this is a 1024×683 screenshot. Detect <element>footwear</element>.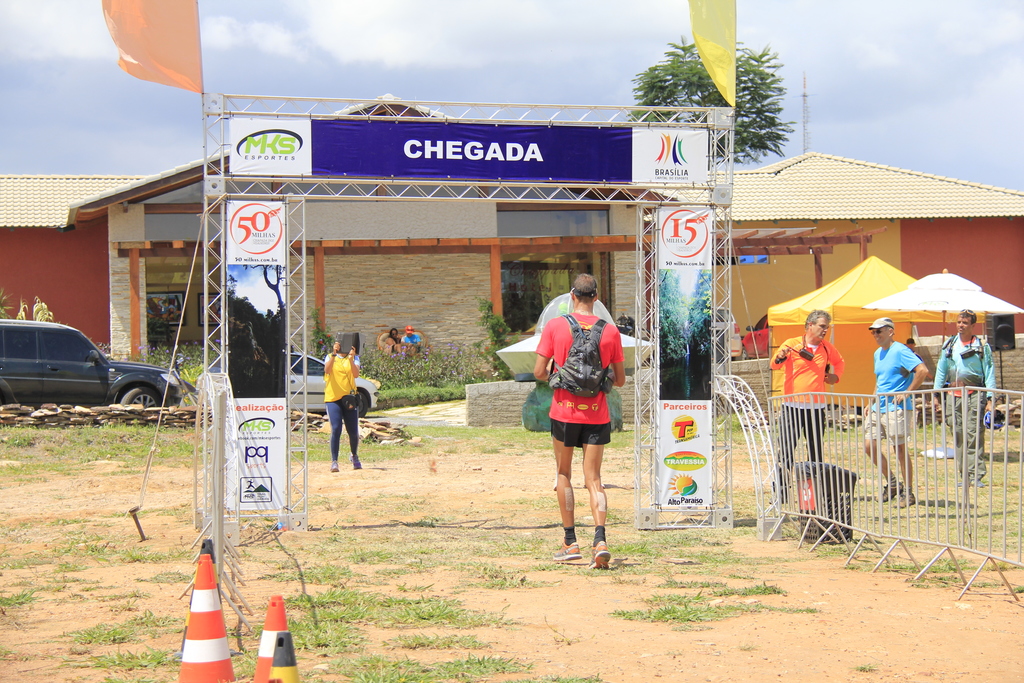
BBox(893, 491, 916, 508).
